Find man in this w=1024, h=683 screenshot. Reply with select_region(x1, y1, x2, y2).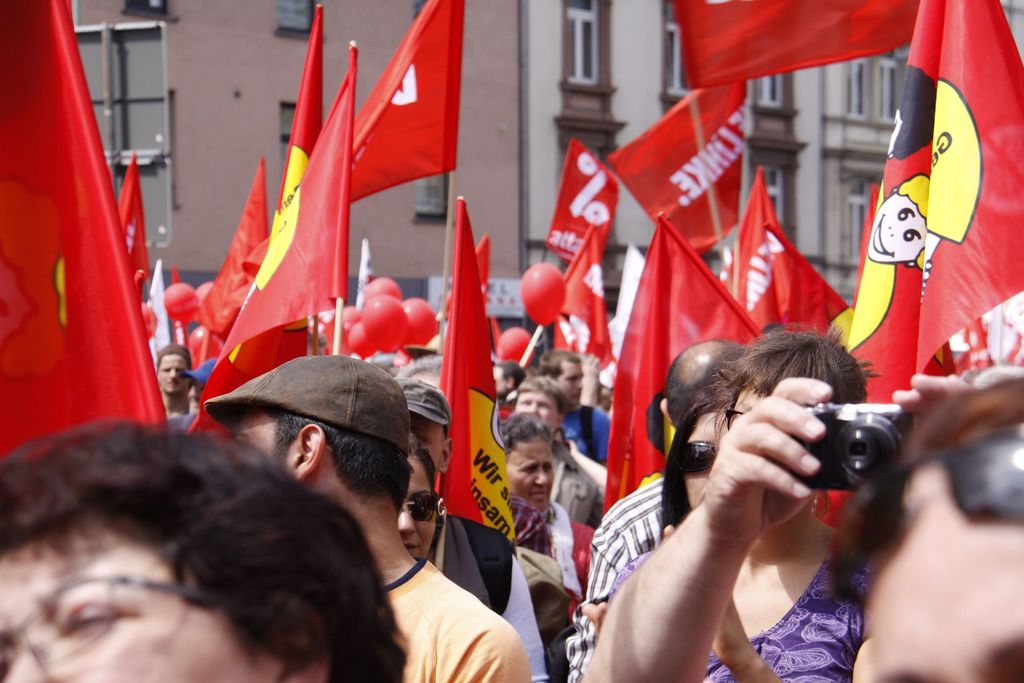
select_region(505, 381, 610, 537).
